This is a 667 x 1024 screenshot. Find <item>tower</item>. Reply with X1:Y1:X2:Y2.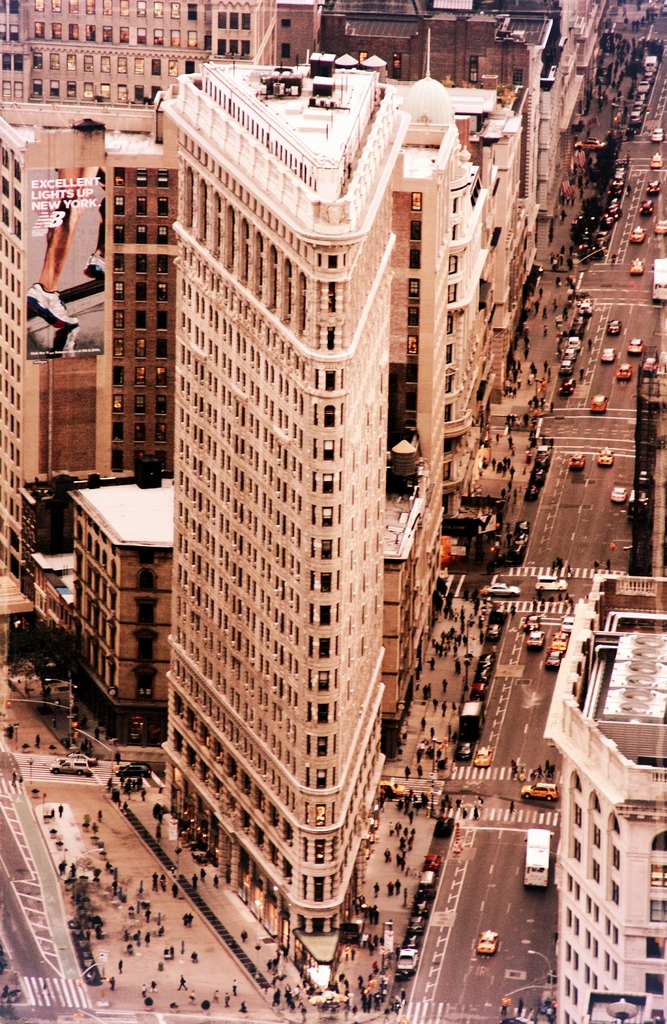
155:50:403:986.
